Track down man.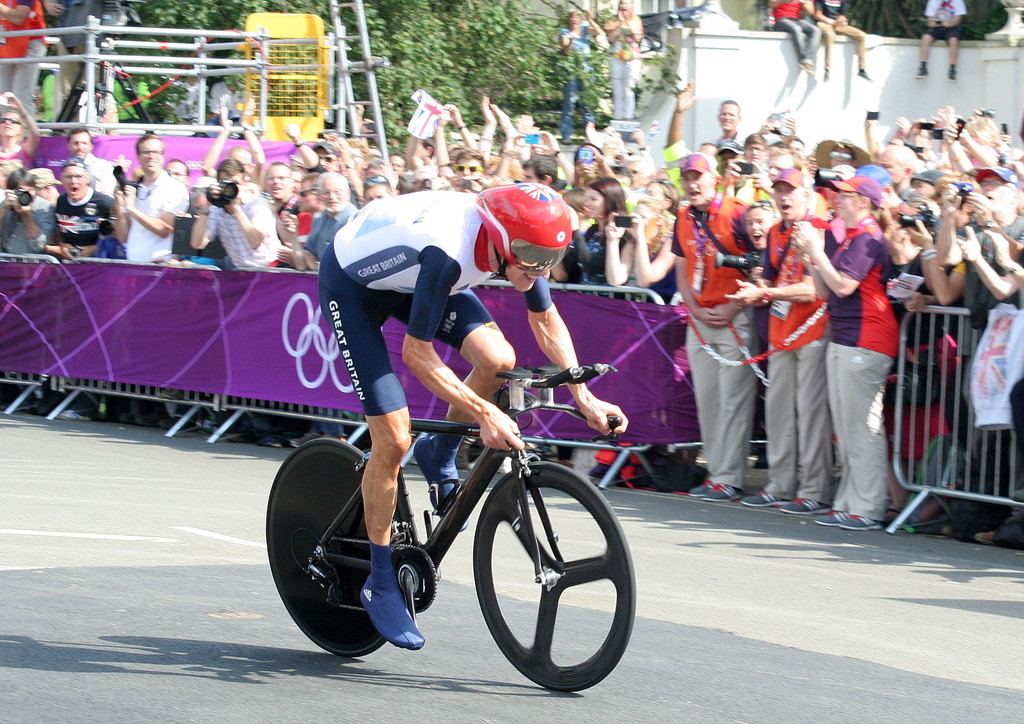
Tracked to 908:0:964:78.
